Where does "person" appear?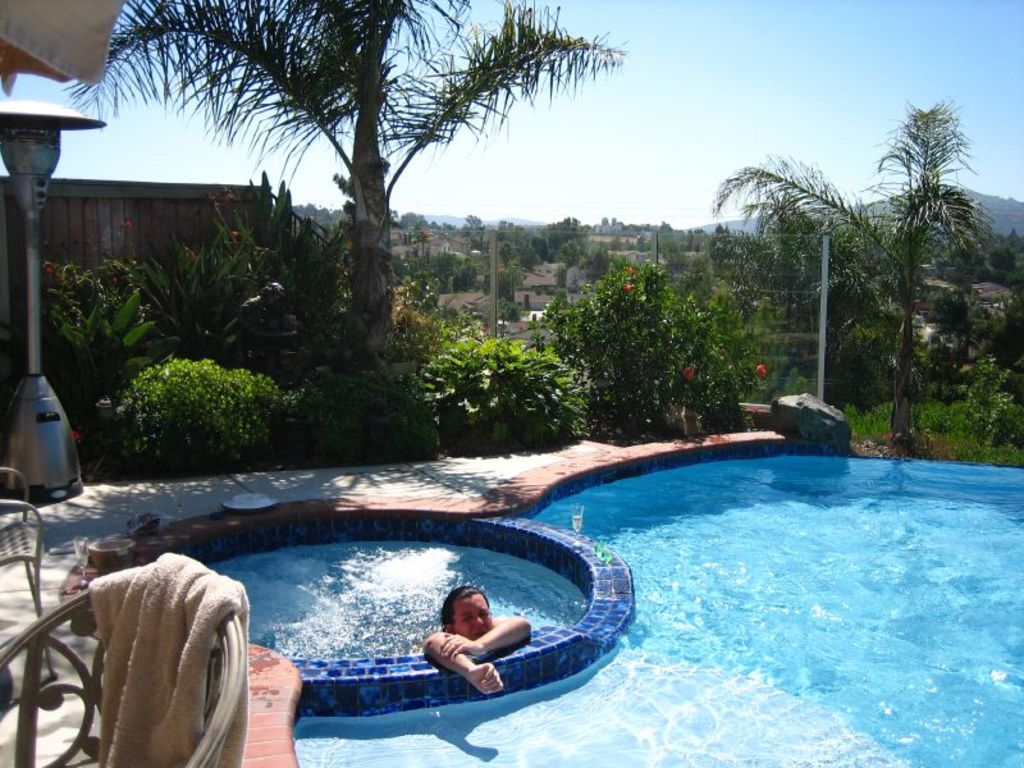
Appears at l=421, t=585, r=531, b=696.
